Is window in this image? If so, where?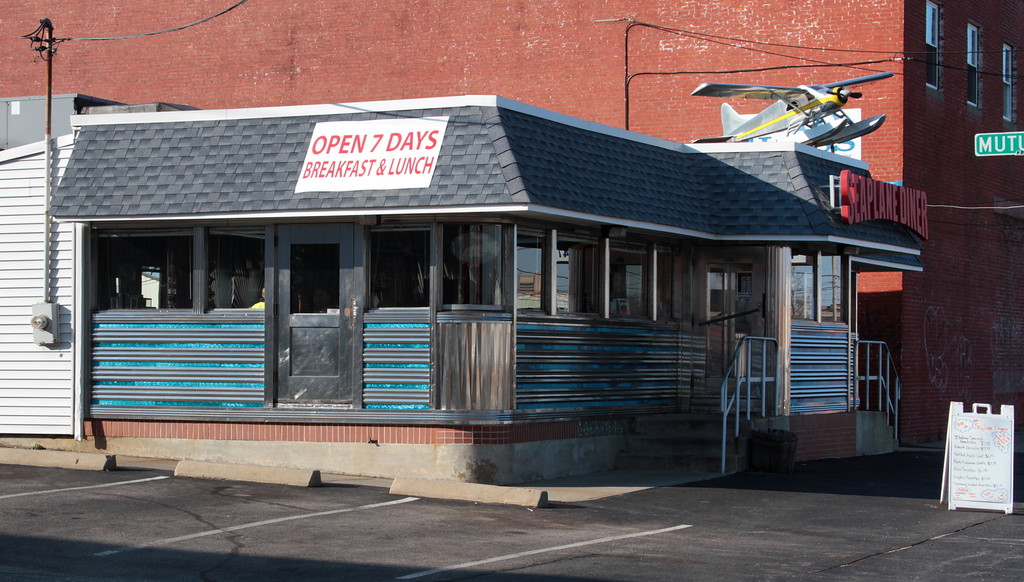
Yes, at [553, 240, 600, 320].
